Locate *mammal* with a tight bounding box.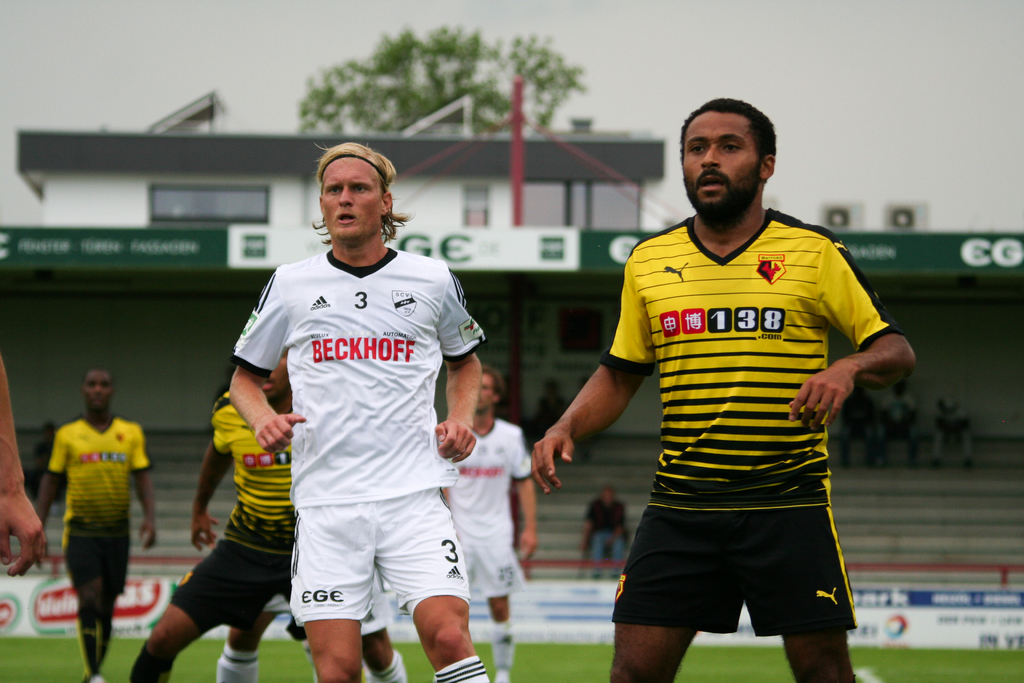
rect(211, 595, 414, 682).
